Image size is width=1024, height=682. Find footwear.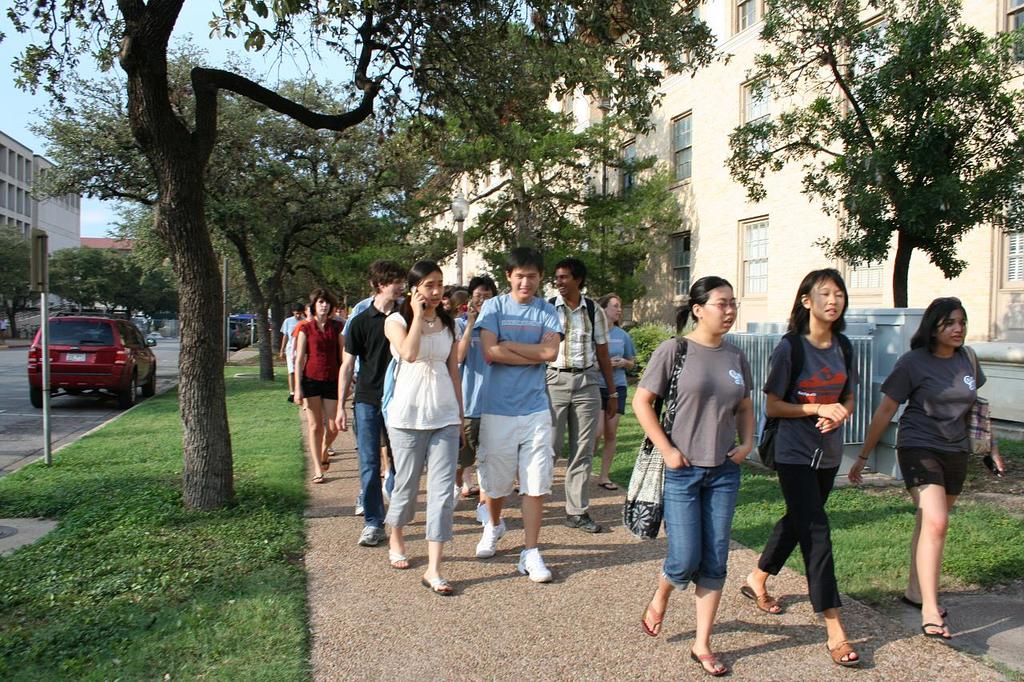
(690,647,728,676).
